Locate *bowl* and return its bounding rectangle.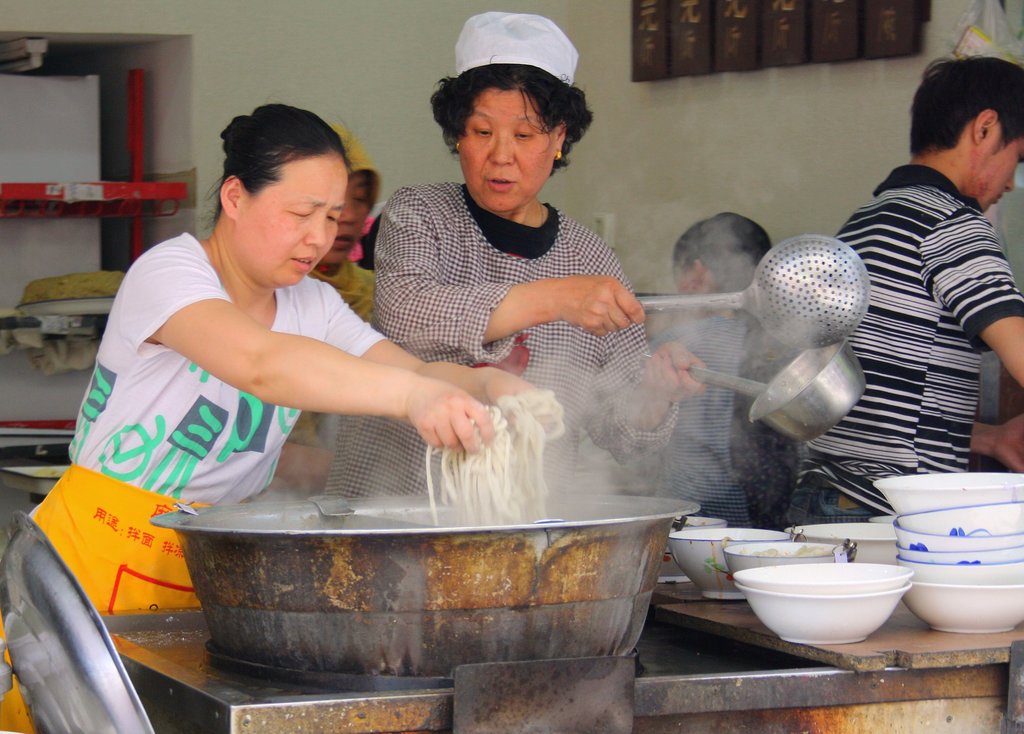
bbox=(785, 525, 895, 566).
